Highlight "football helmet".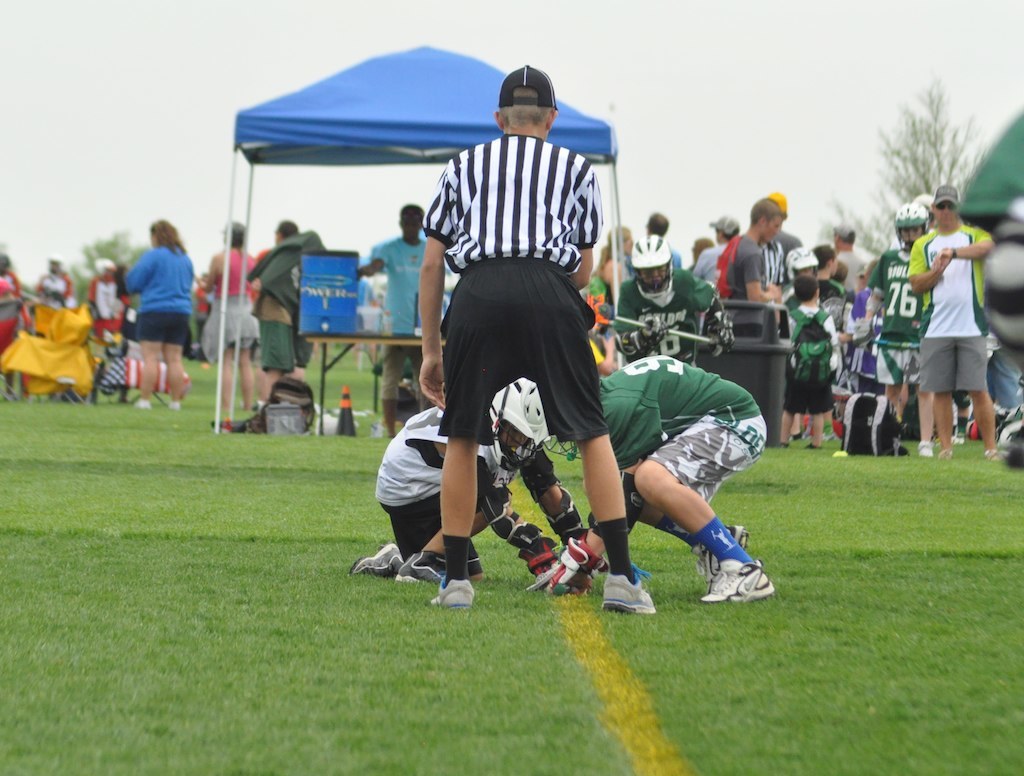
Highlighted region: box=[630, 235, 671, 295].
